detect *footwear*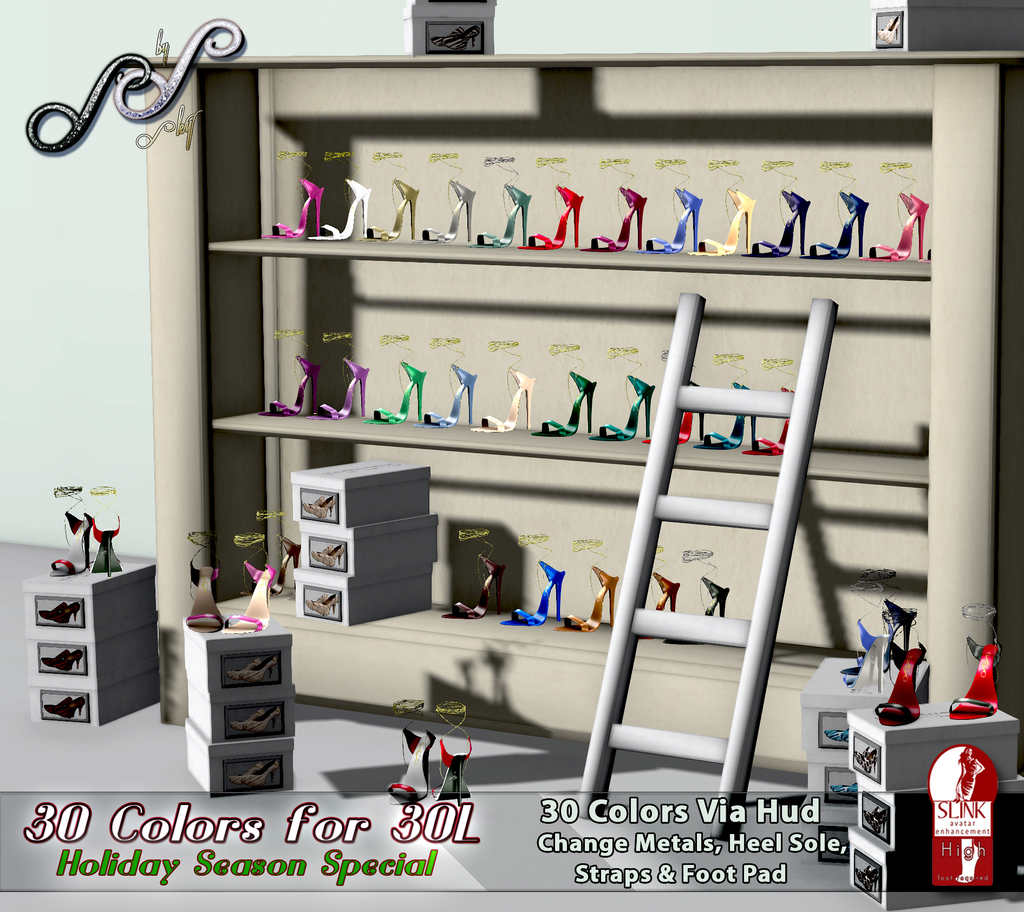
(301,497,320,513)
